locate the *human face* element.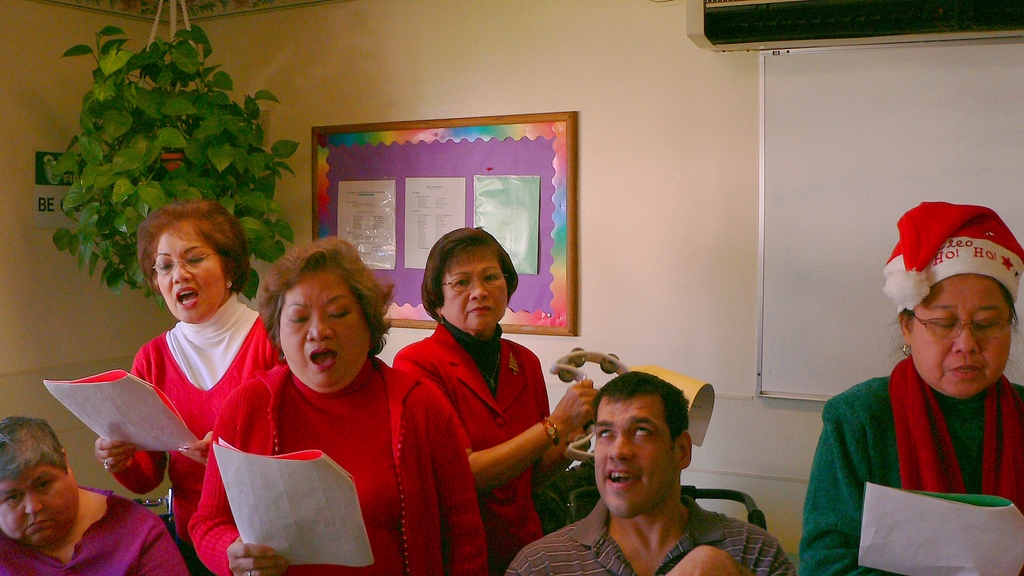
Element bbox: left=152, top=224, right=230, bottom=319.
